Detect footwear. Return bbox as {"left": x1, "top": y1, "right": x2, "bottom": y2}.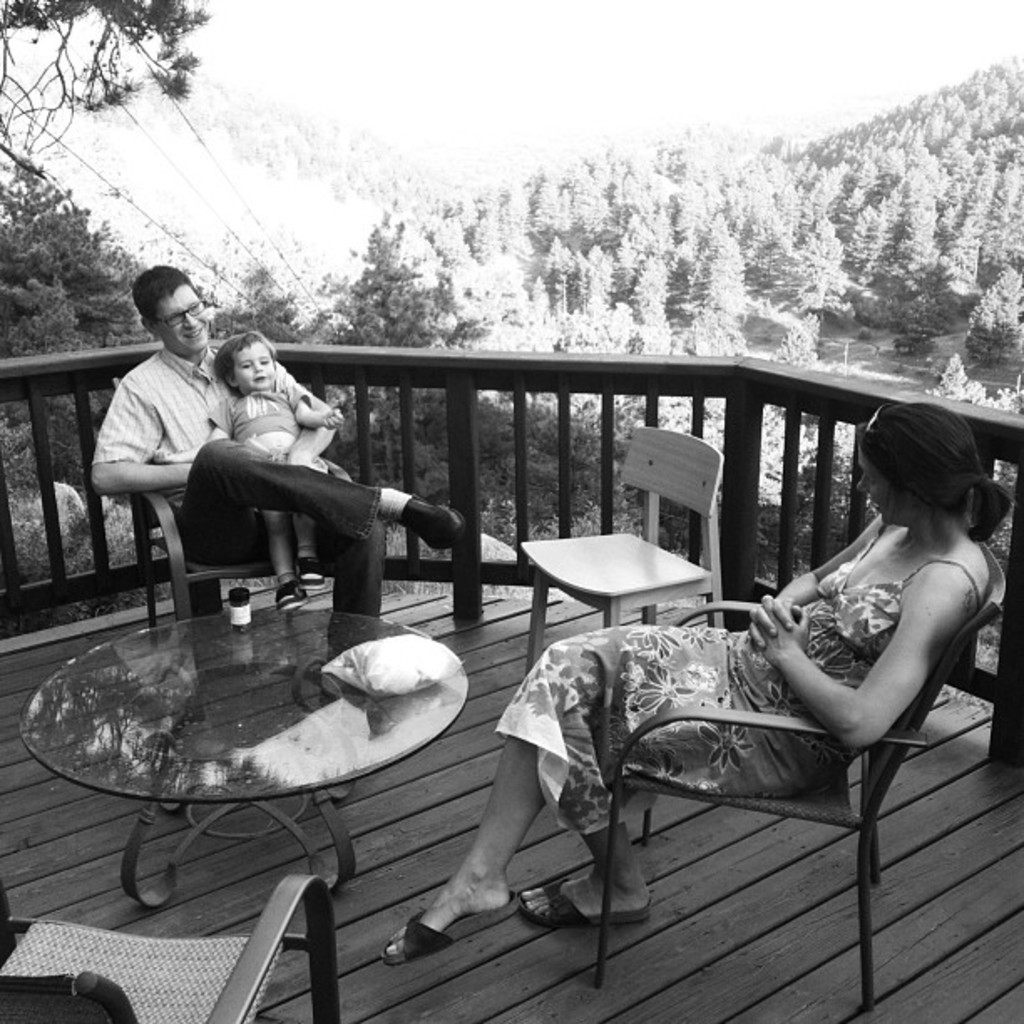
{"left": 514, "top": 877, "right": 639, "bottom": 912}.
